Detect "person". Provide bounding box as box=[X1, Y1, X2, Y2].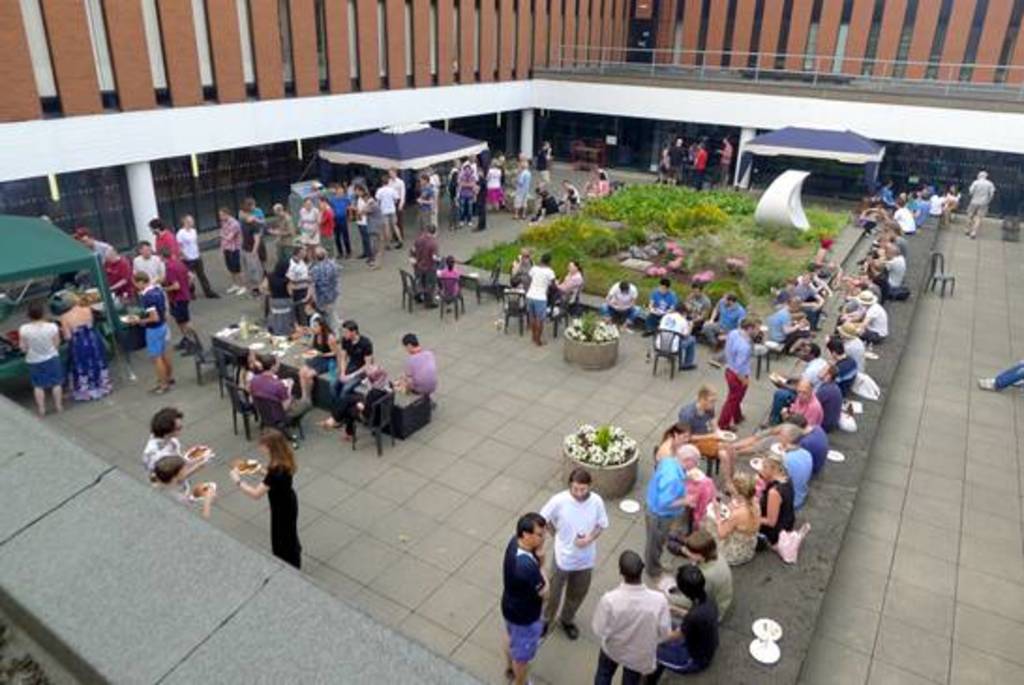
box=[388, 169, 401, 221].
